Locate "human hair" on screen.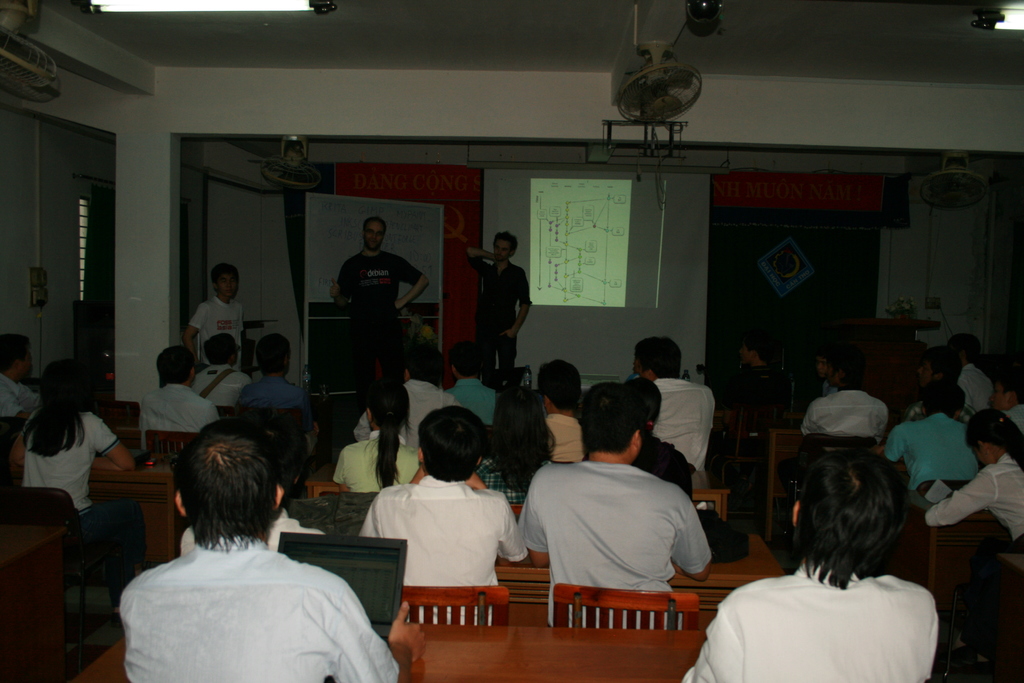
On screen at crop(569, 388, 636, 448).
